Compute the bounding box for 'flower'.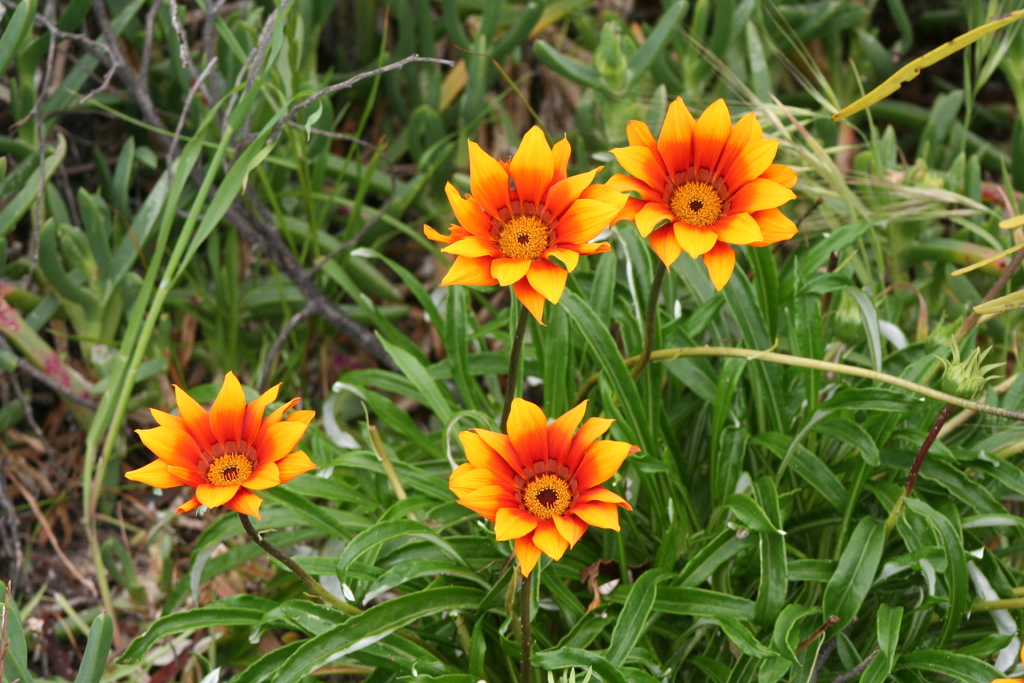
(x1=123, y1=371, x2=317, y2=525).
